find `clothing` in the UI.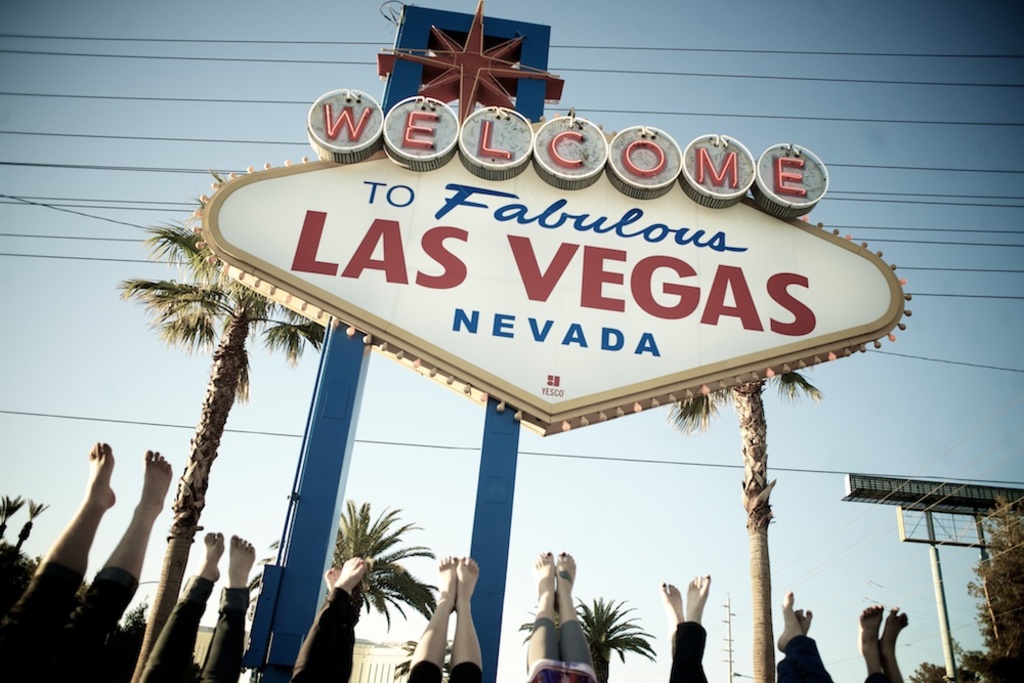
UI element at Rect(409, 658, 480, 682).
